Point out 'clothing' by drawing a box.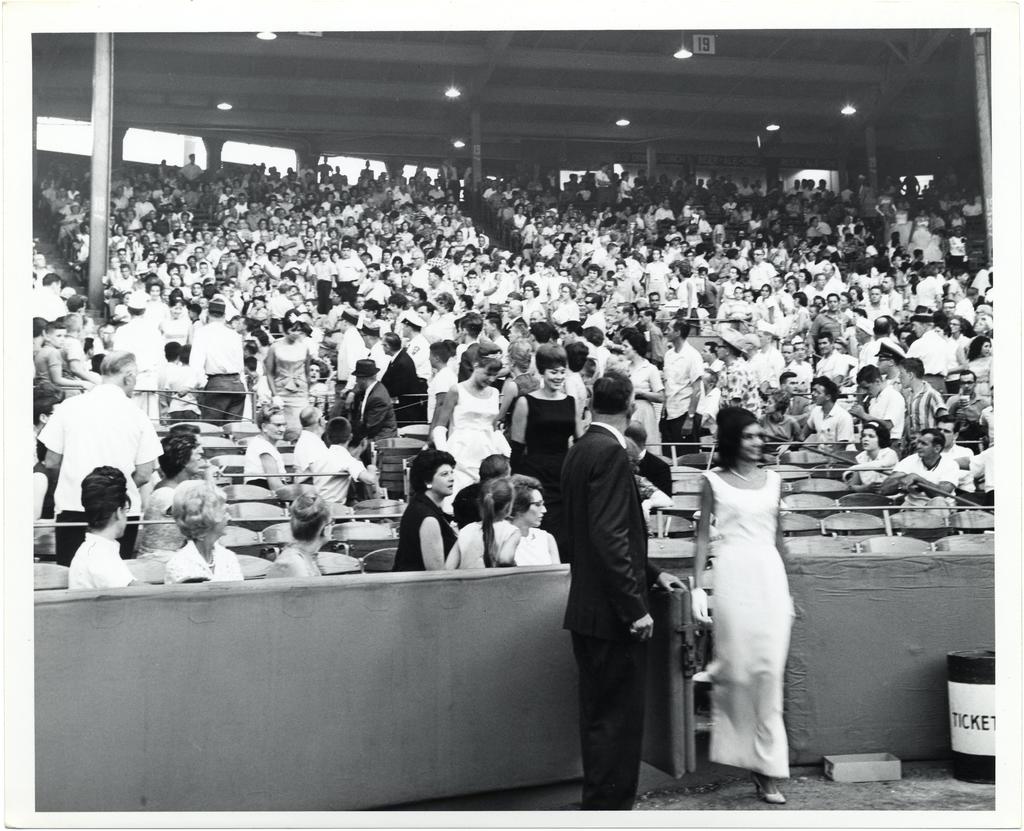
289, 430, 328, 480.
